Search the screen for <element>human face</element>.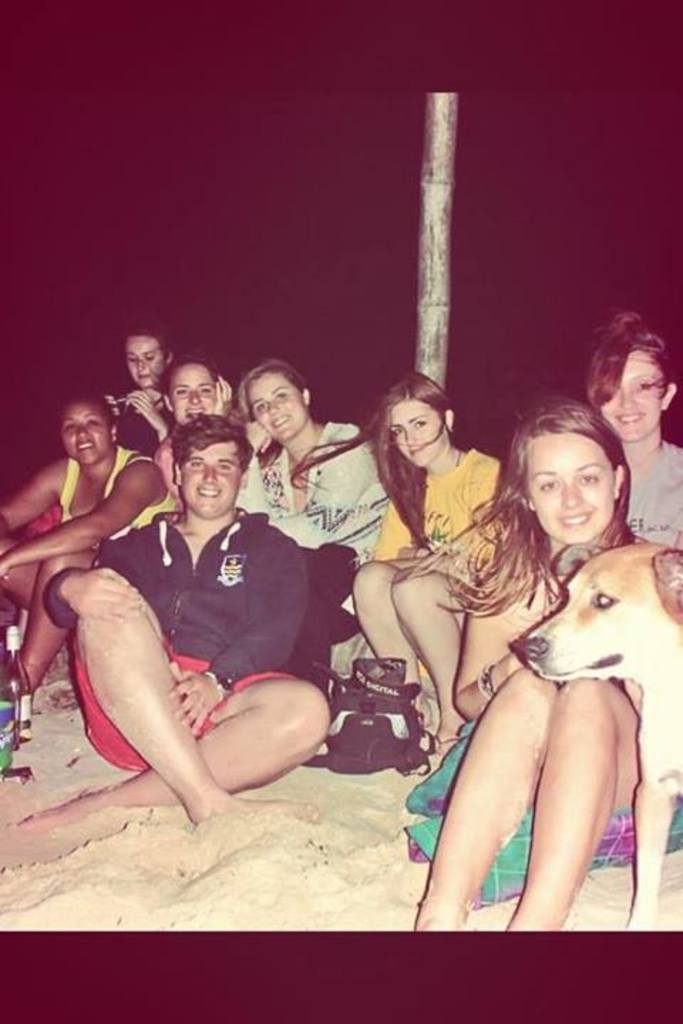
Found at x1=396, y1=397, x2=450, y2=462.
